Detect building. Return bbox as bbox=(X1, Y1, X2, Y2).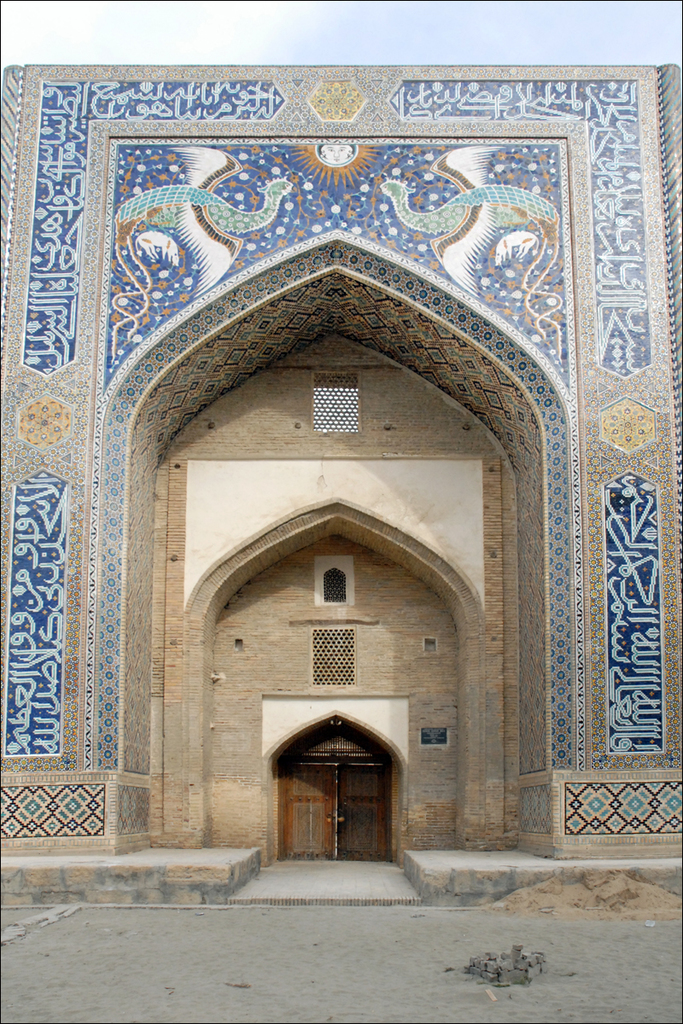
bbox=(0, 64, 682, 923).
